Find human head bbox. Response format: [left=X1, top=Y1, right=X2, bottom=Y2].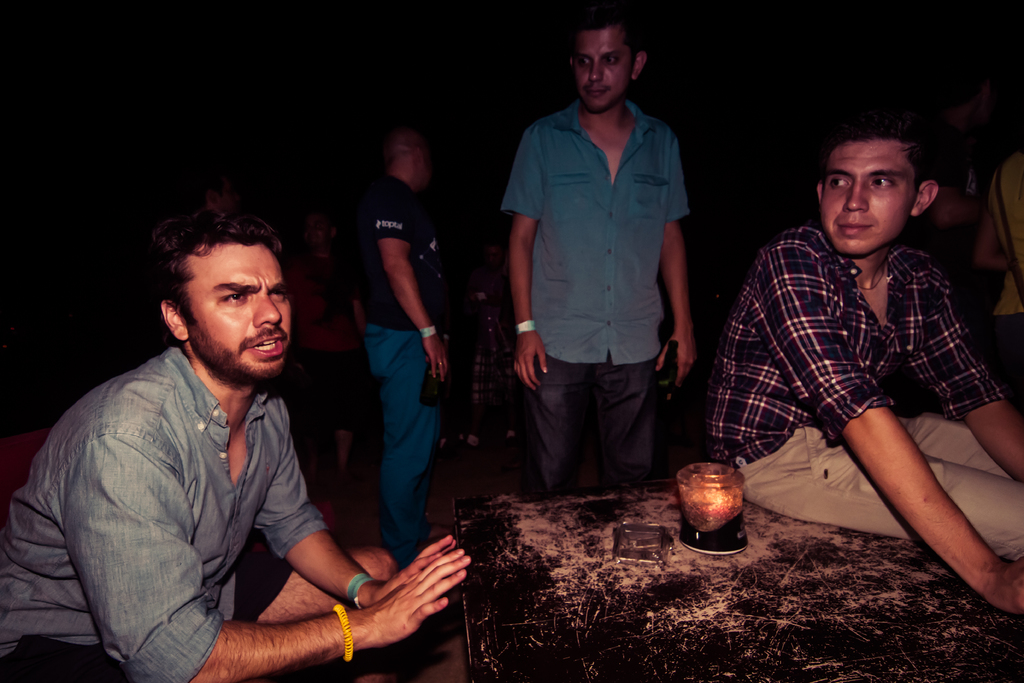
[left=795, top=122, right=928, bottom=249].
